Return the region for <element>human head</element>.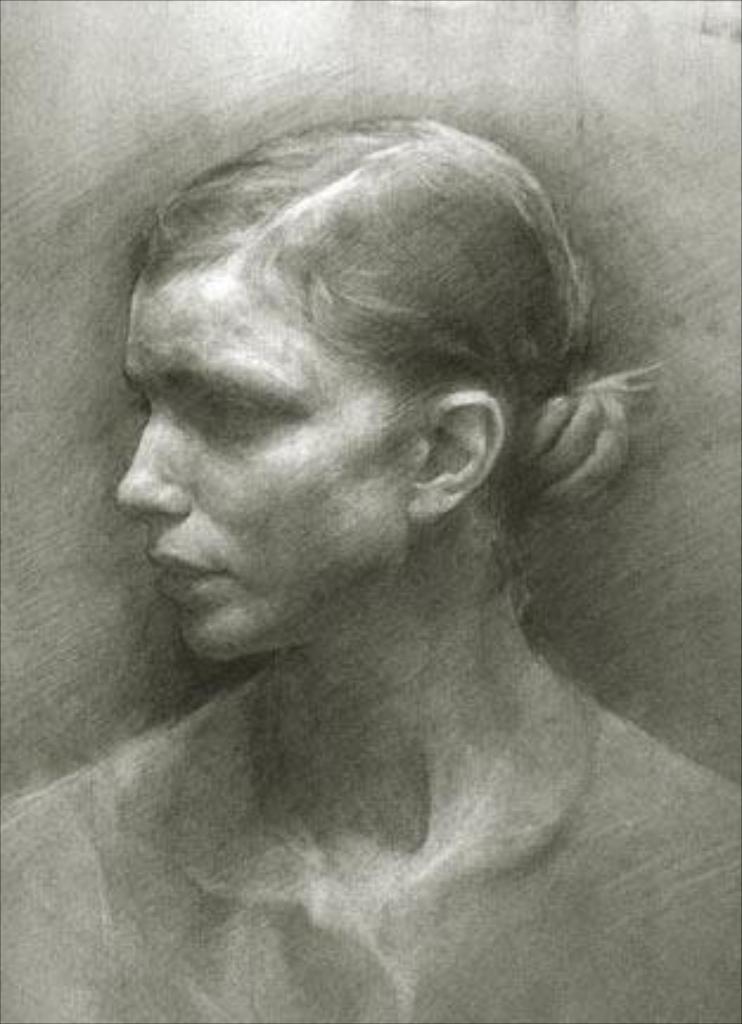
x1=116, y1=114, x2=605, y2=671.
